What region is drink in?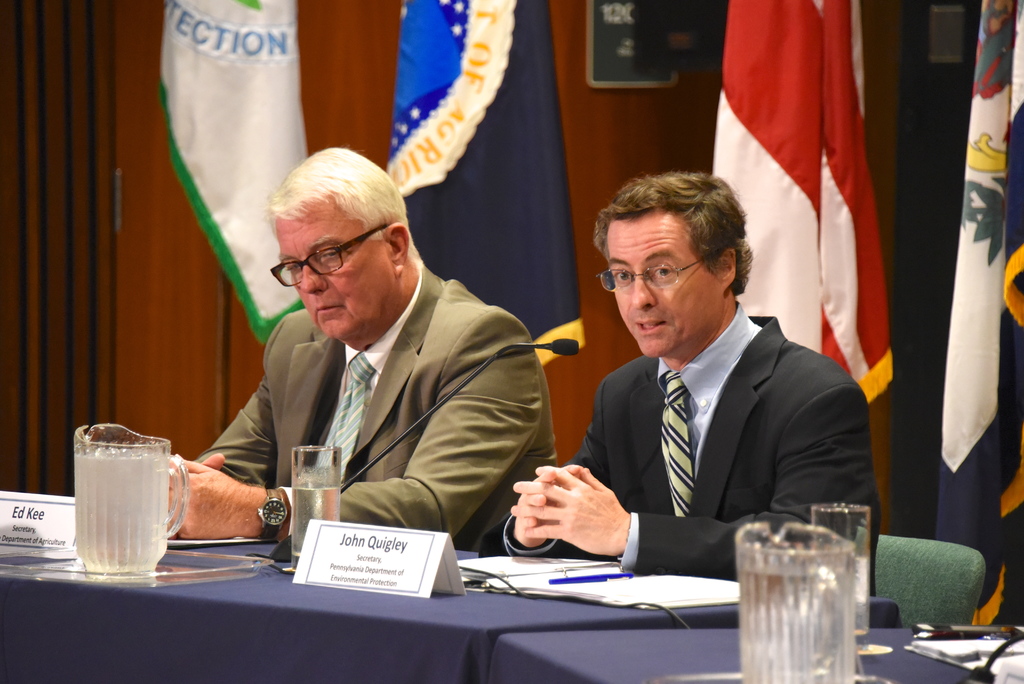
bbox=[291, 446, 342, 573].
